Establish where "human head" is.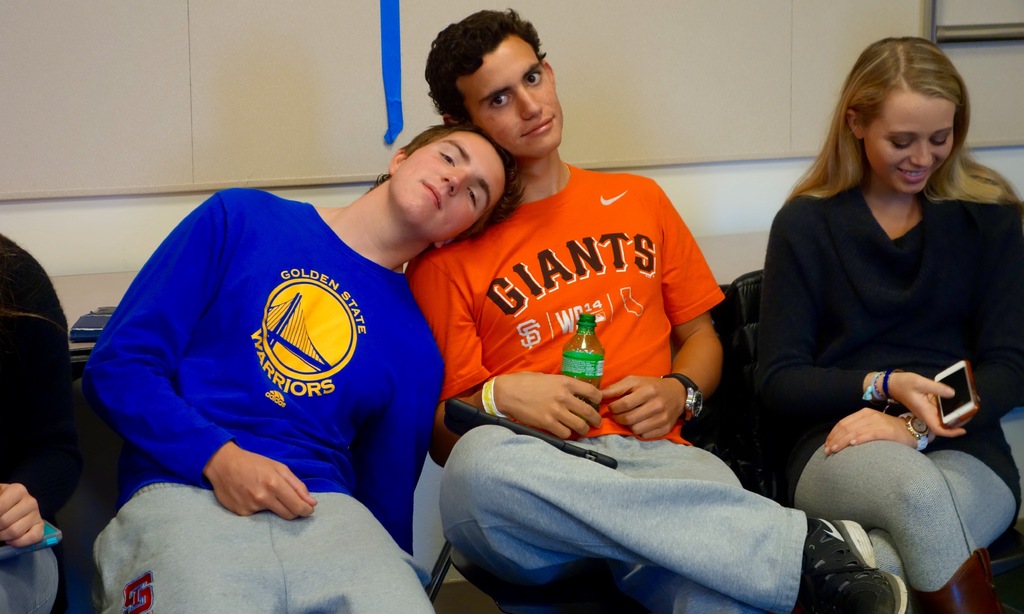
Established at 360 122 529 251.
